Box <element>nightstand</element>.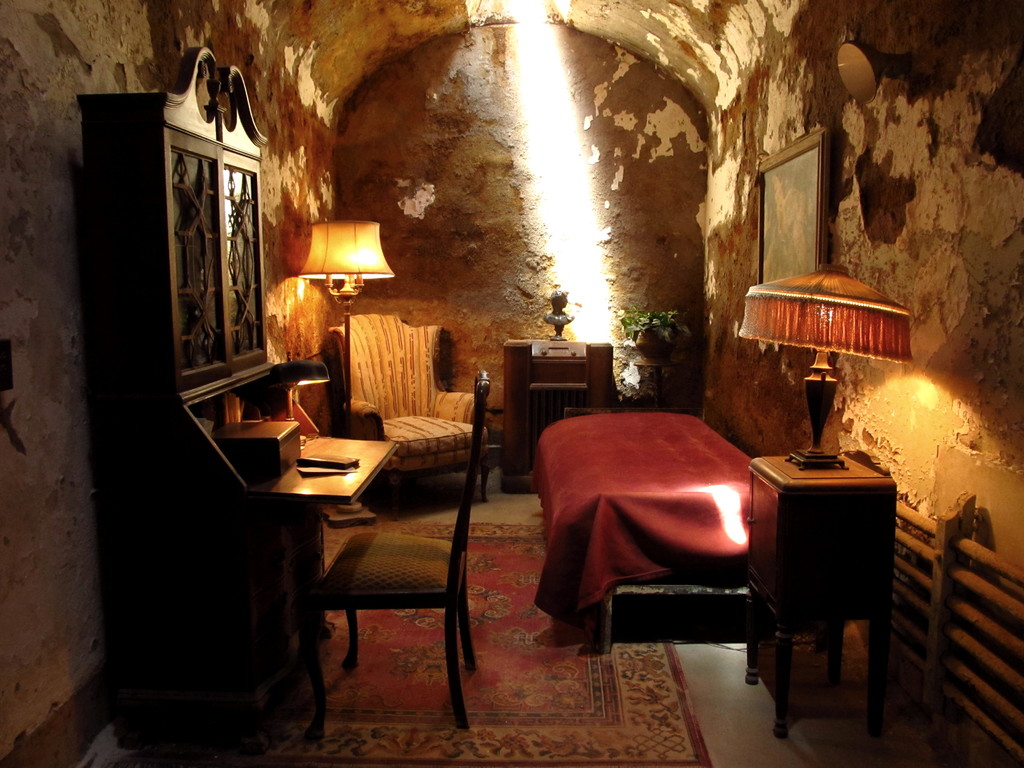
left=499, top=338, right=613, bottom=494.
